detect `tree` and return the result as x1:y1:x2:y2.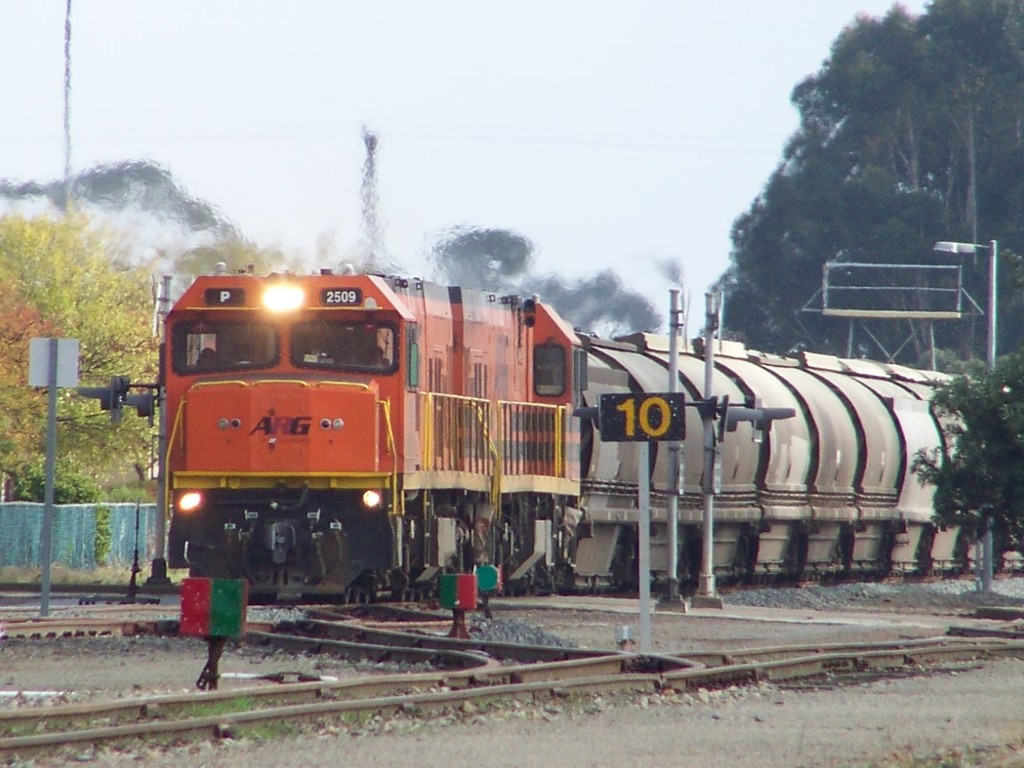
702:0:1023:367.
